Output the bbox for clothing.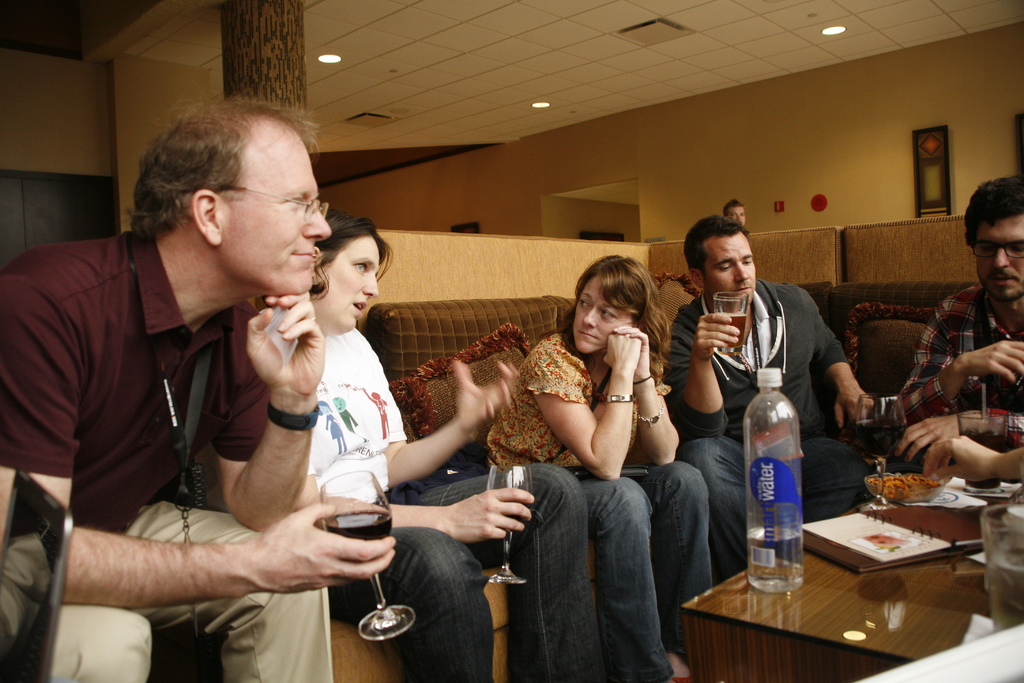
[left=657, top=295, right=880, bottom=578].
